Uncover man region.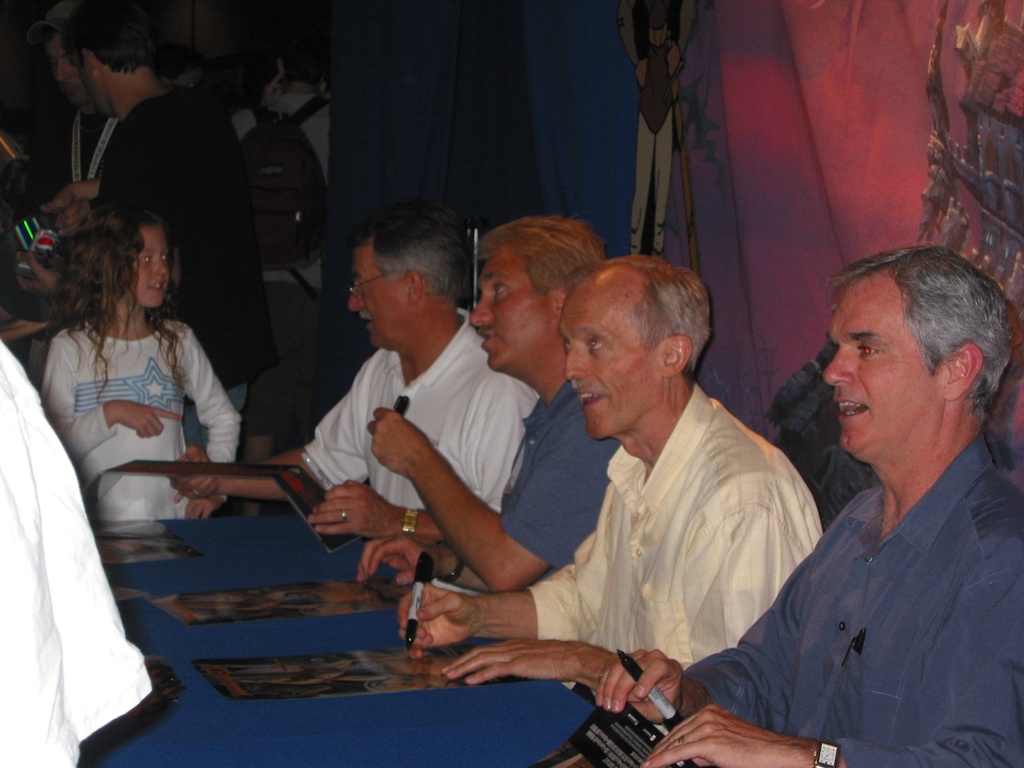
Uncovered: 359:211:621:602.
